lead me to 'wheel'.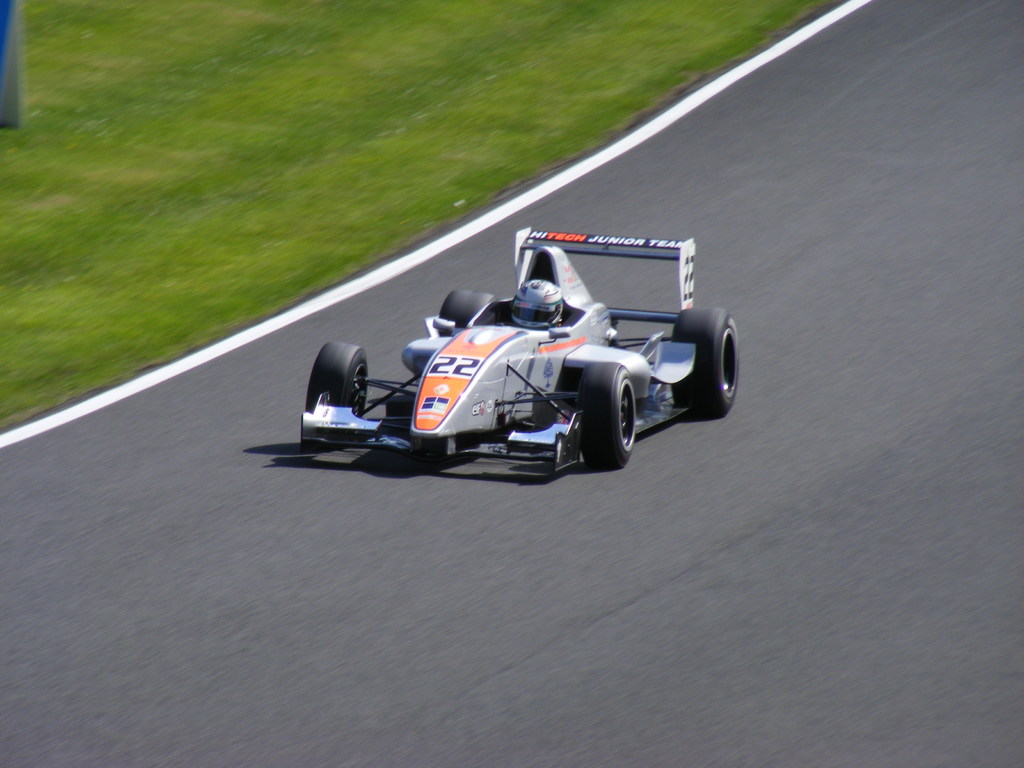
Lead to {"x1": 308, "y1": 342, "x2": 375, "y2": 452}.
